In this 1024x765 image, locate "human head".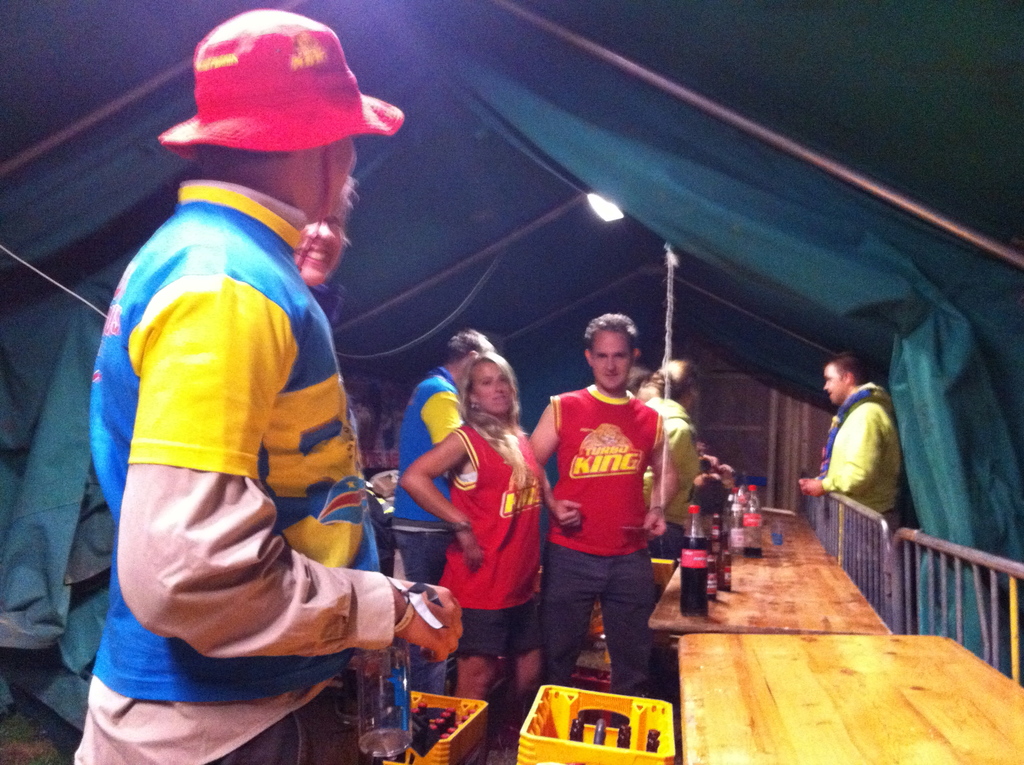
Bounding box: Rect(294, 174, 360, 287).
